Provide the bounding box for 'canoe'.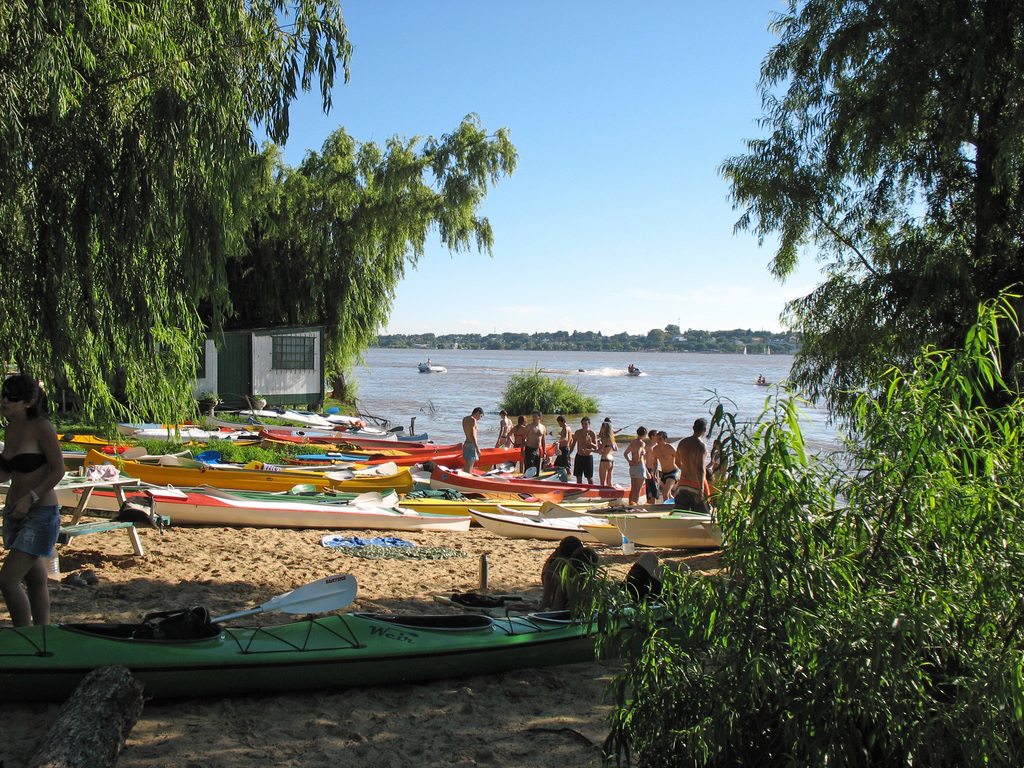
[x1=47, y1=570, x2=603, y2=716].
